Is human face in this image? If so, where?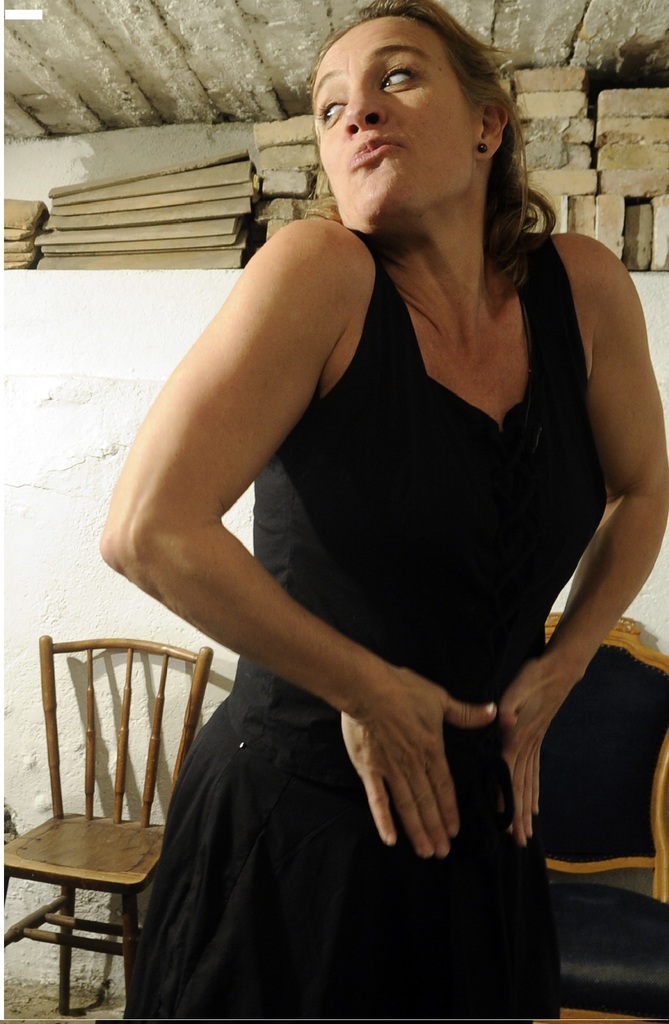
Yes, at l=311, t=18, r=491, b=225.
